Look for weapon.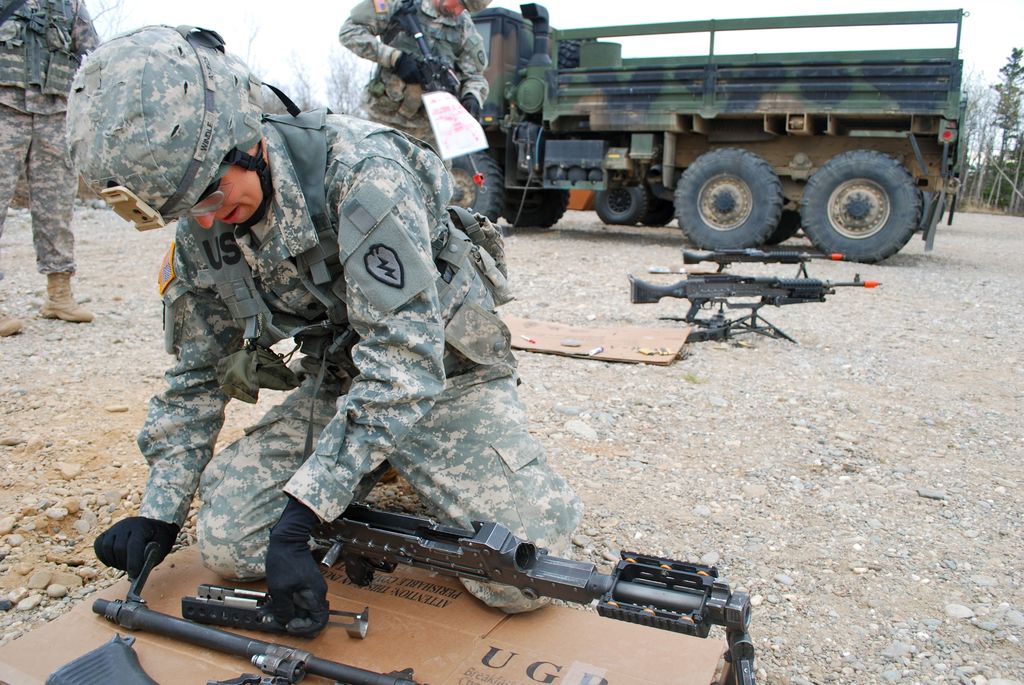
Found: 30, 0, 75, 97.
